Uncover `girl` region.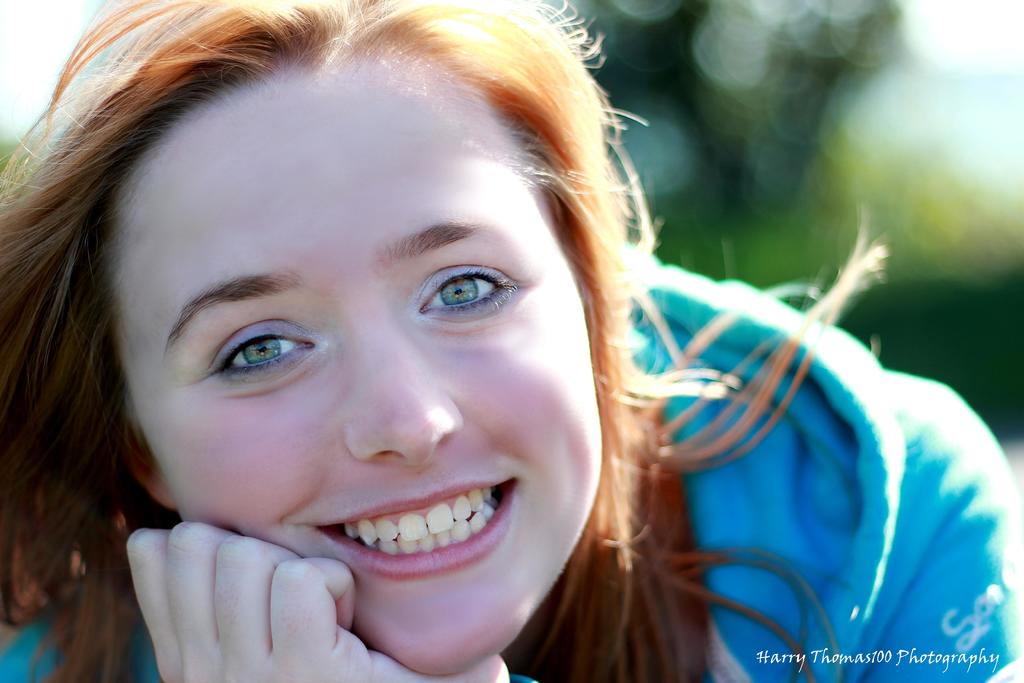
Uncovered: box=[1, 0, 1023, 682].
